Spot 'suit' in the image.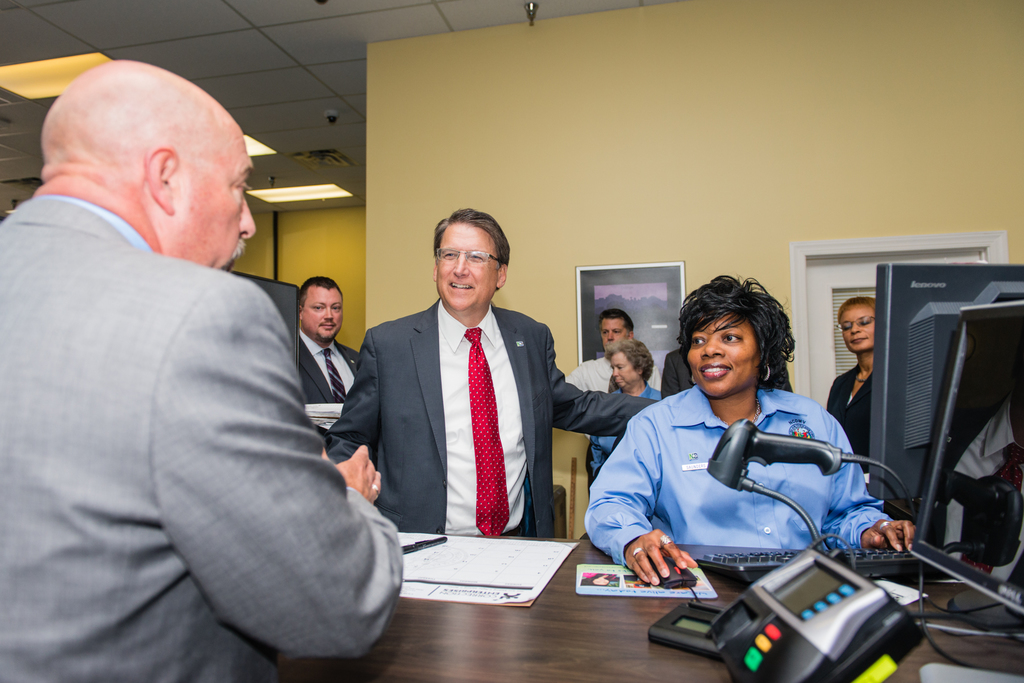
'suit' found at 655,350,792,397.
